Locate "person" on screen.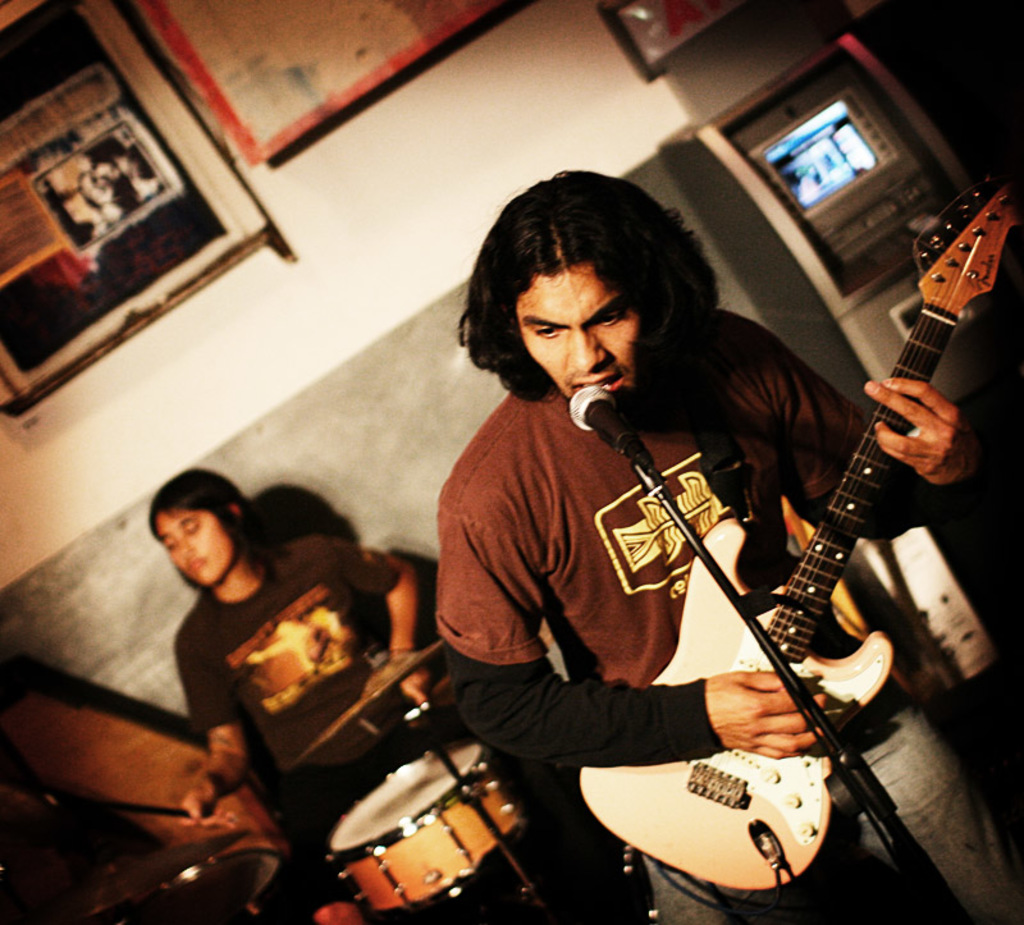
On screen at <bbox>440, 164, 842, 924</bbox>.
